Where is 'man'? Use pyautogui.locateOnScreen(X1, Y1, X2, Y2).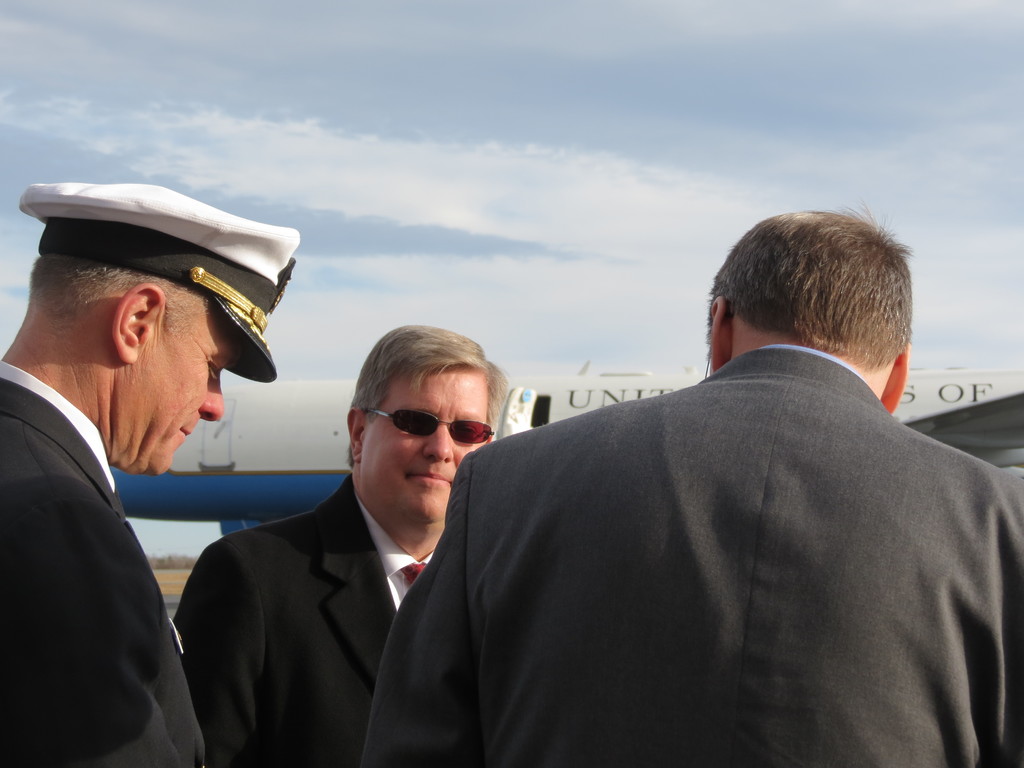
pyautogui.locateOnScreen(375, 204, 1023, 767).
